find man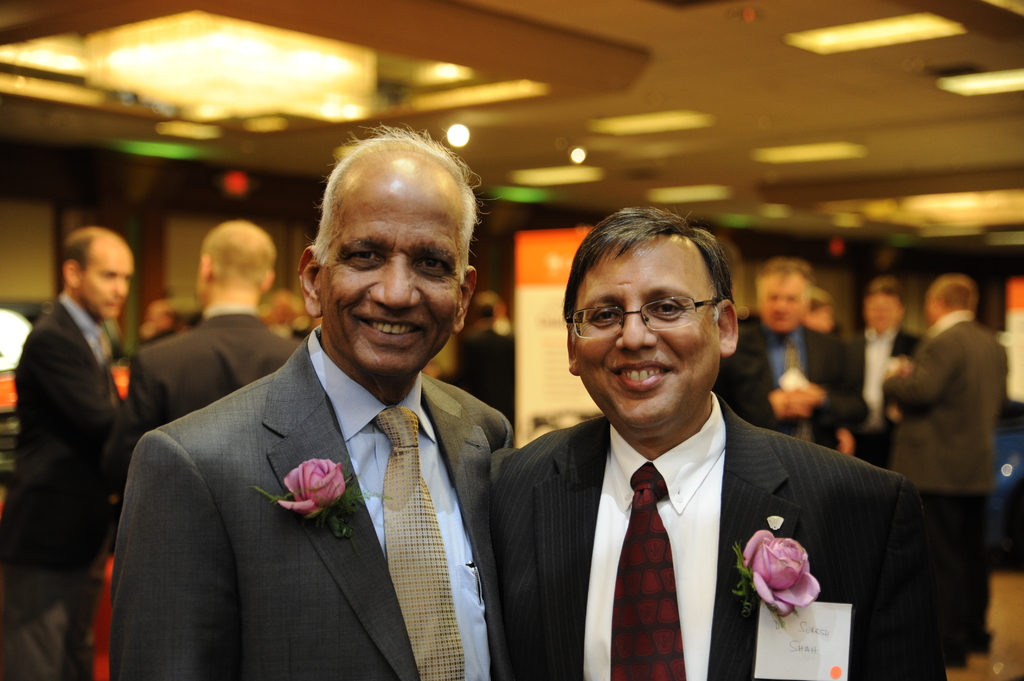
(125, 218, 304, 445)
